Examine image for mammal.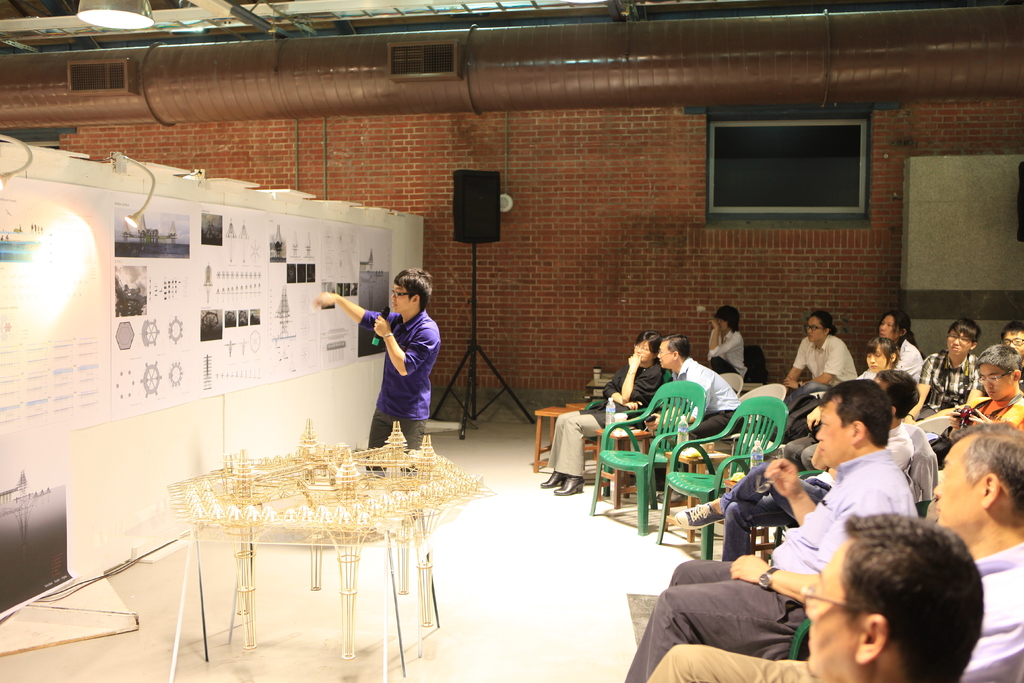
Examination result: <box>788,308,860,433</box>.
